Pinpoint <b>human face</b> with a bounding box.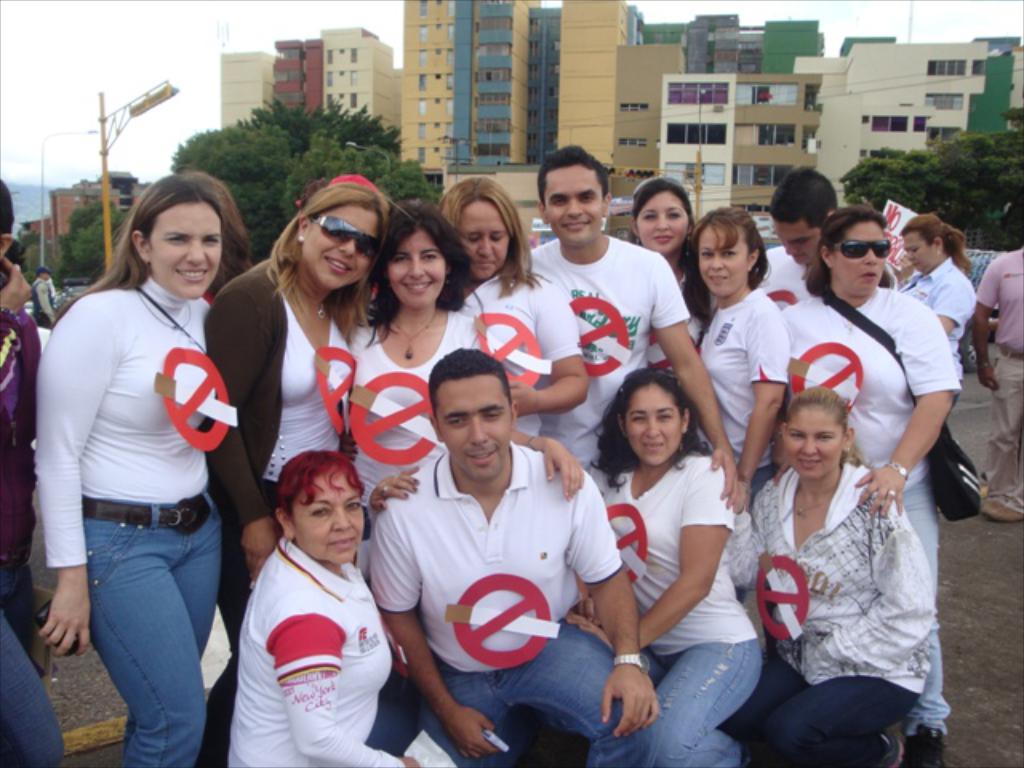
387,229,443,314.
